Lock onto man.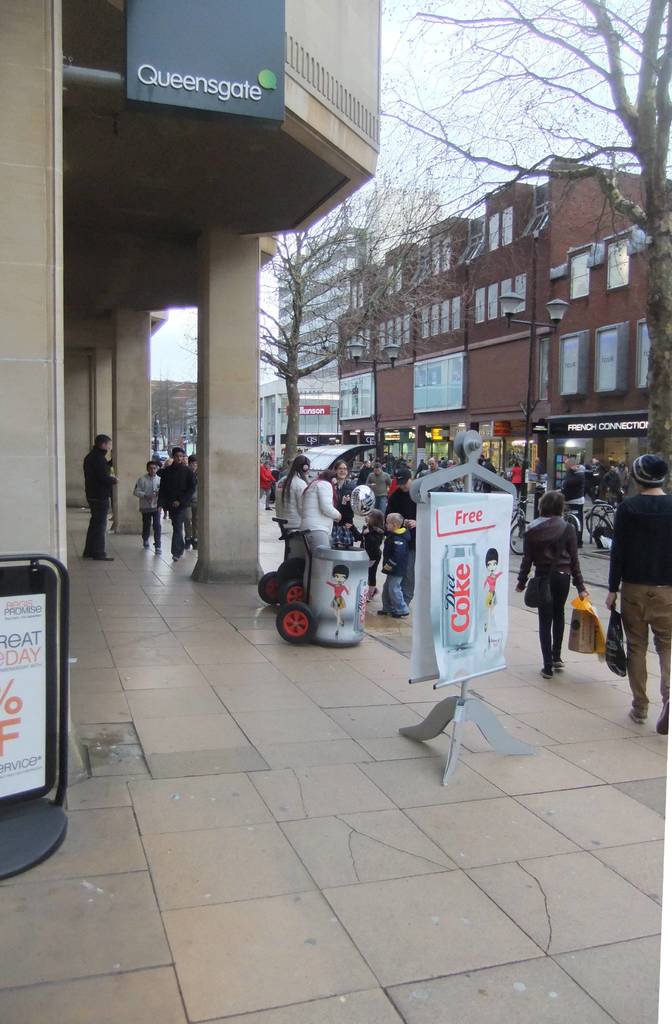
Locked: bbox(162, 445, 204, 559).
